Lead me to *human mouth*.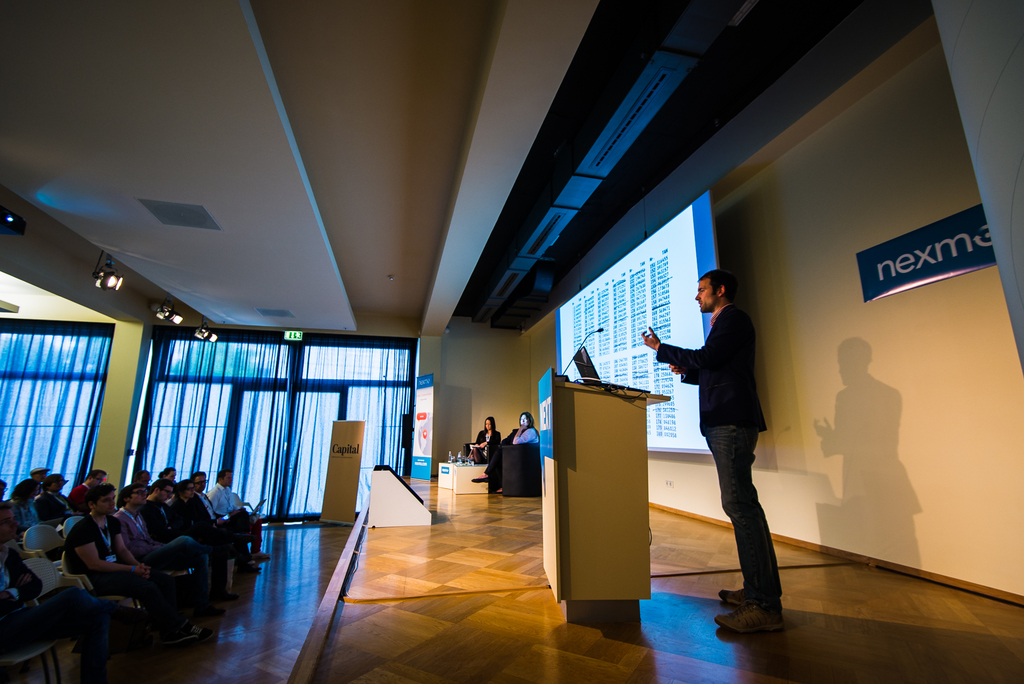
Lead to <box>695,300,701,307</box>.
